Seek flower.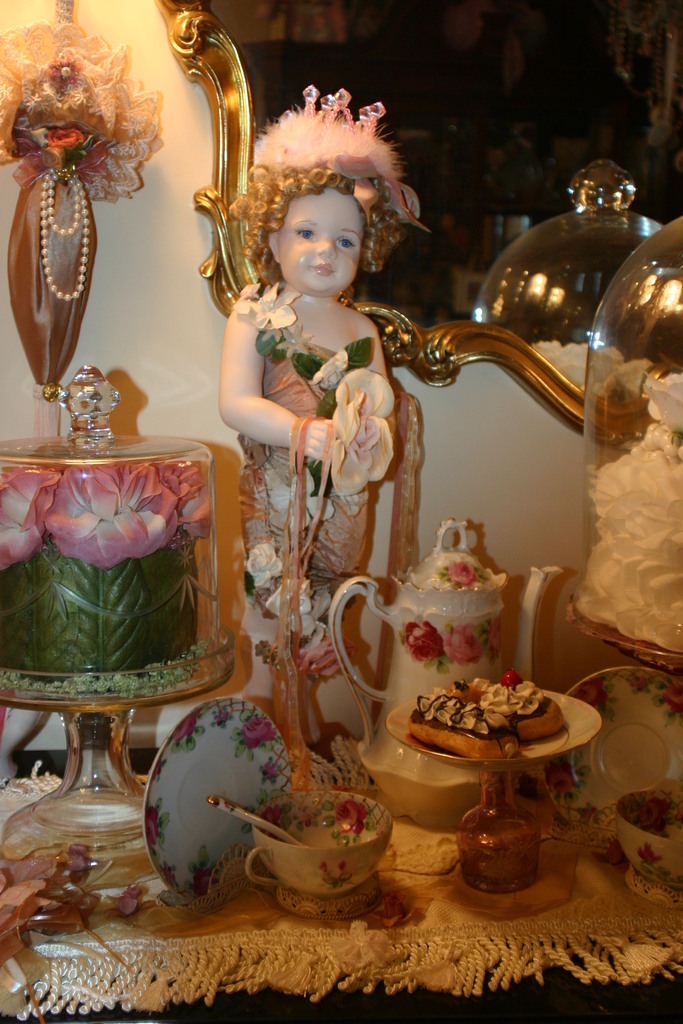
rect(192, 862, 217, 899).
